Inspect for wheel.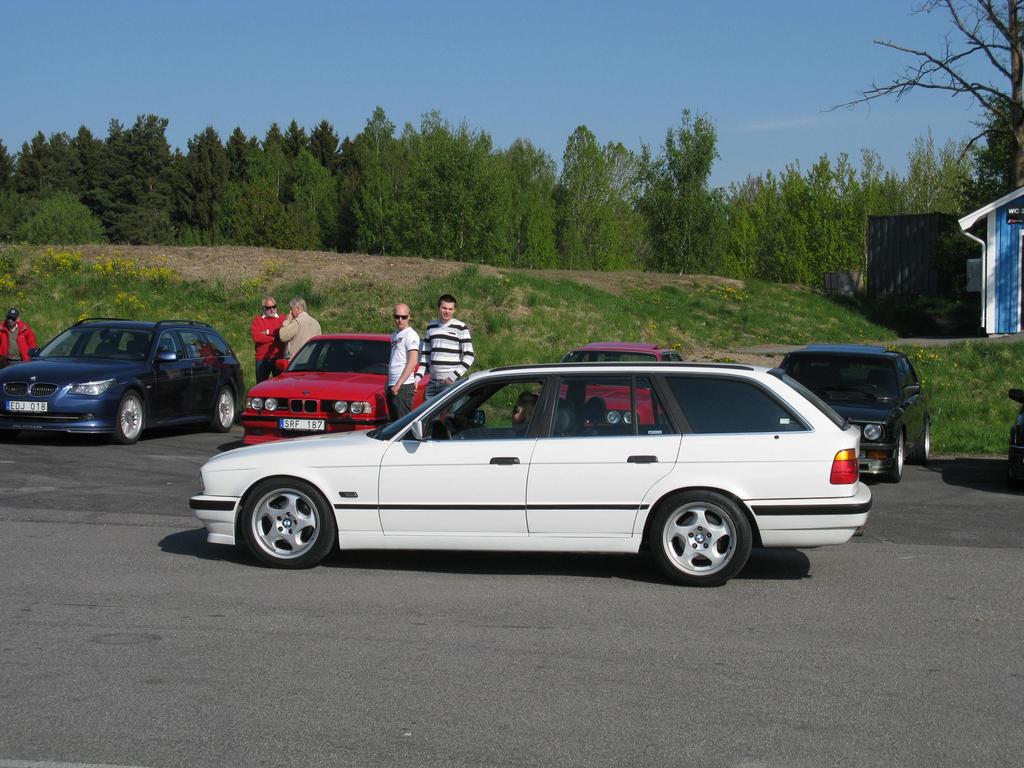
Inspection: (left=212, top=388, right=234, bottom=432).
